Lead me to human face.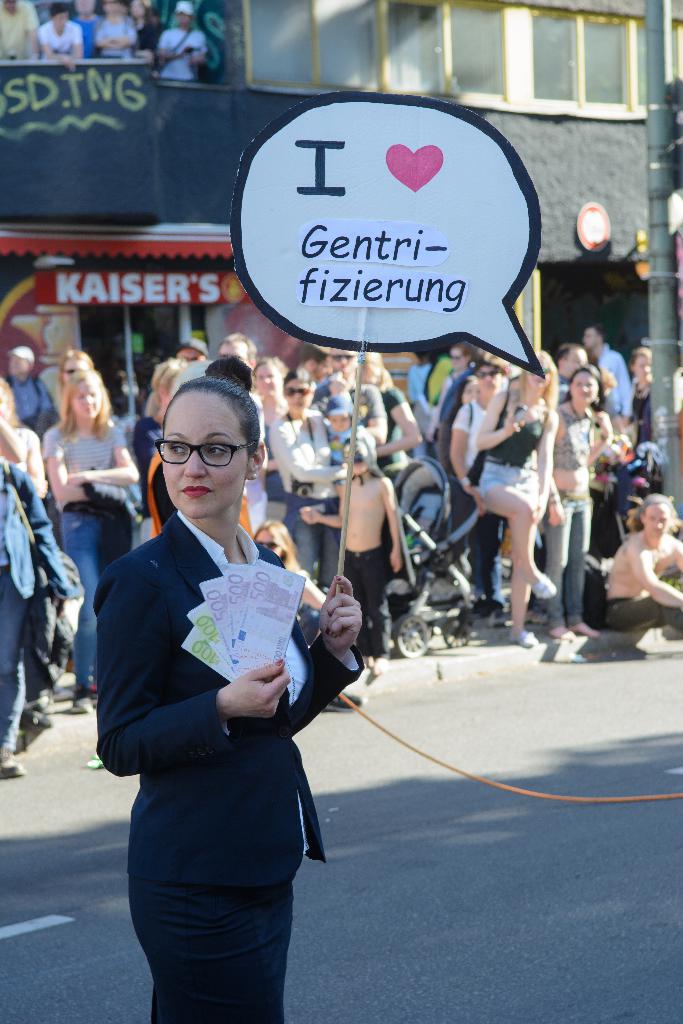
Lead to 283, 378, 311, 412.
